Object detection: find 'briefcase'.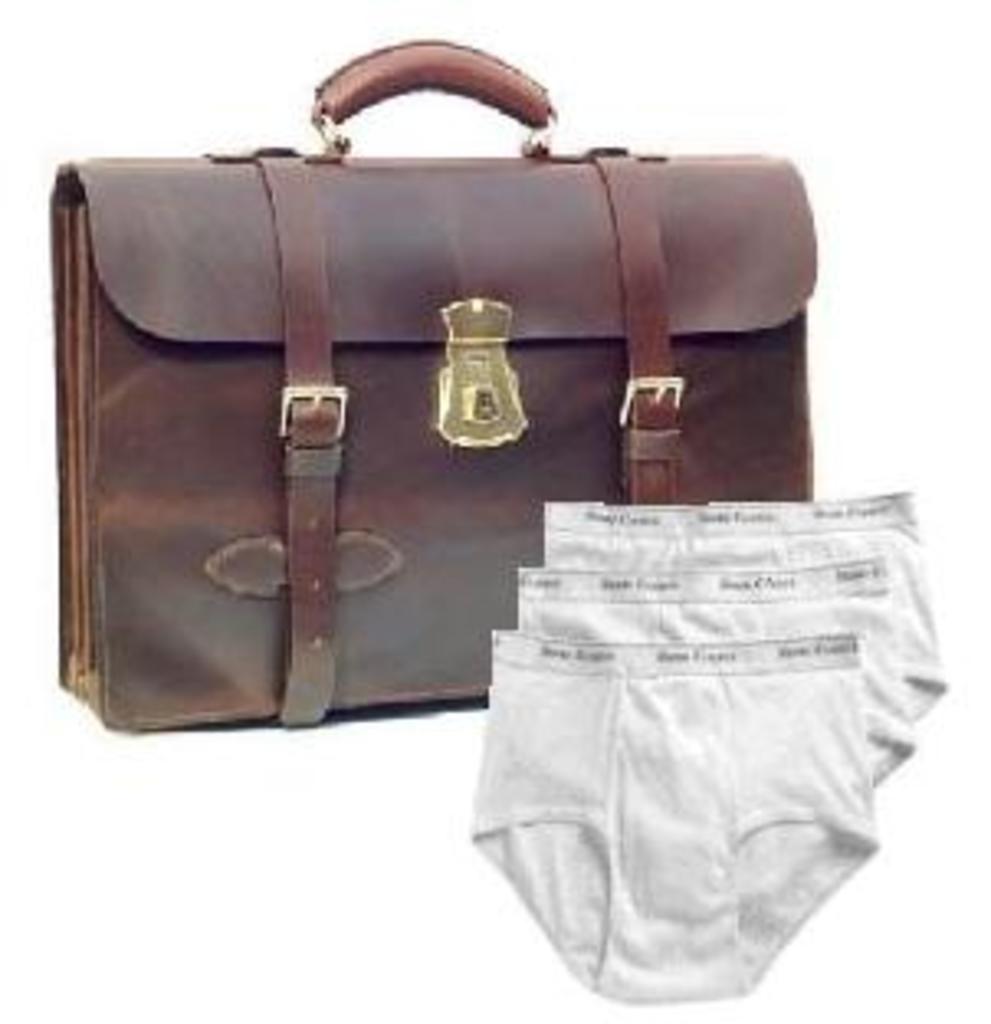
x1=26, y1=13, x2=843, y2=765.
